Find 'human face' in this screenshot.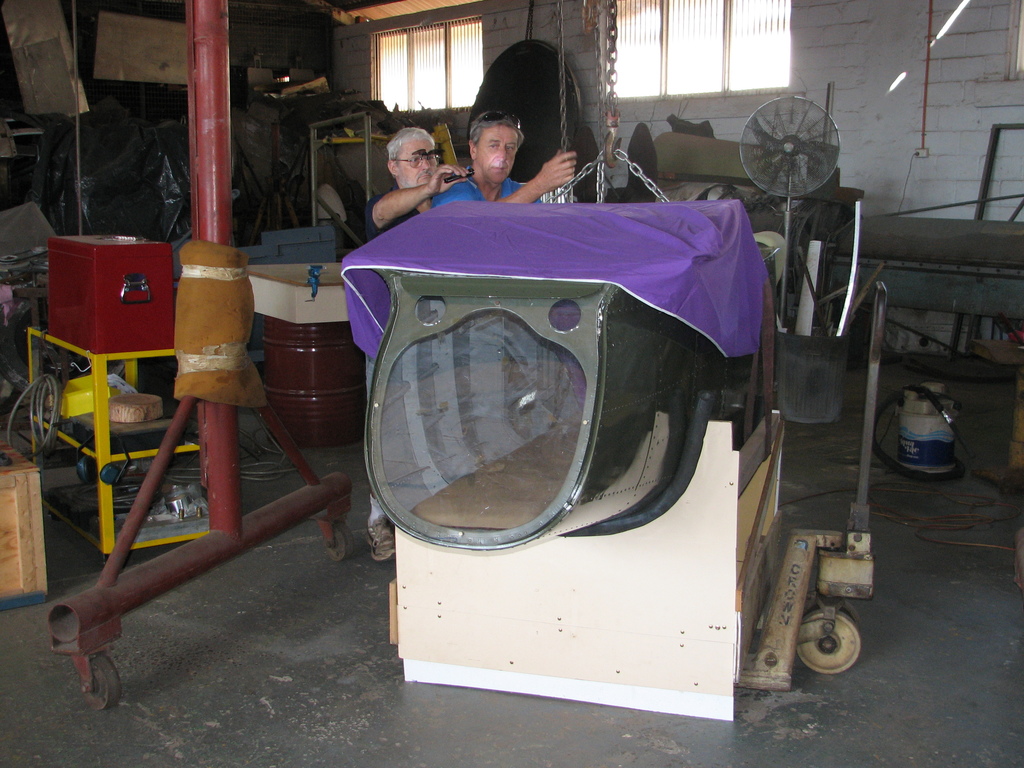
The bounding box for 'human face' is rect(400, 141, 438, 184).
